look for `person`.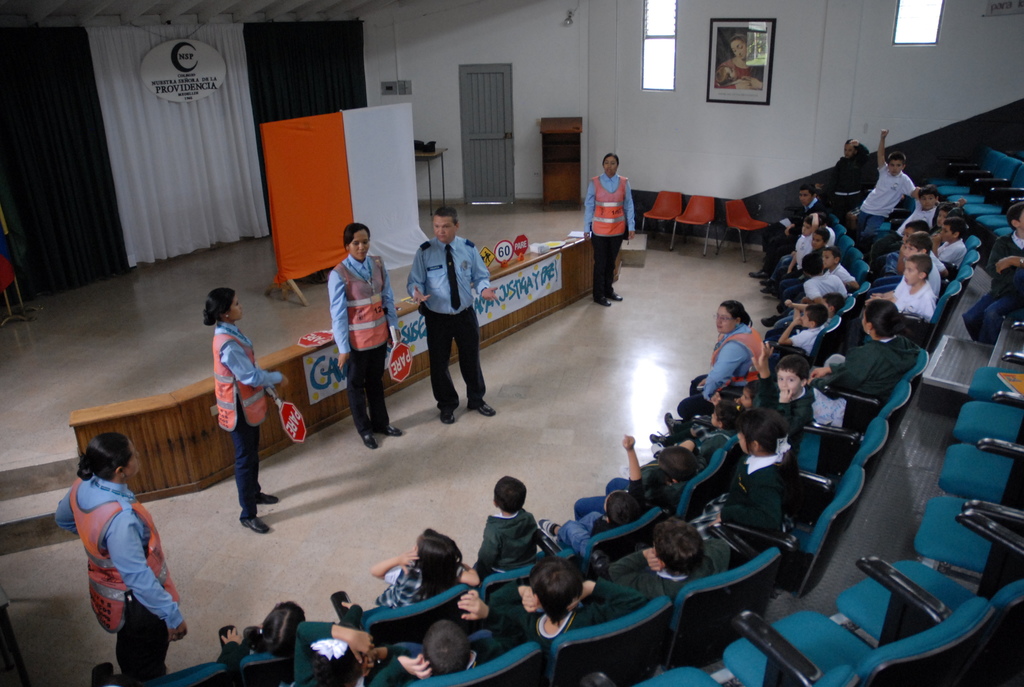
Found: 582,154,637,306.
